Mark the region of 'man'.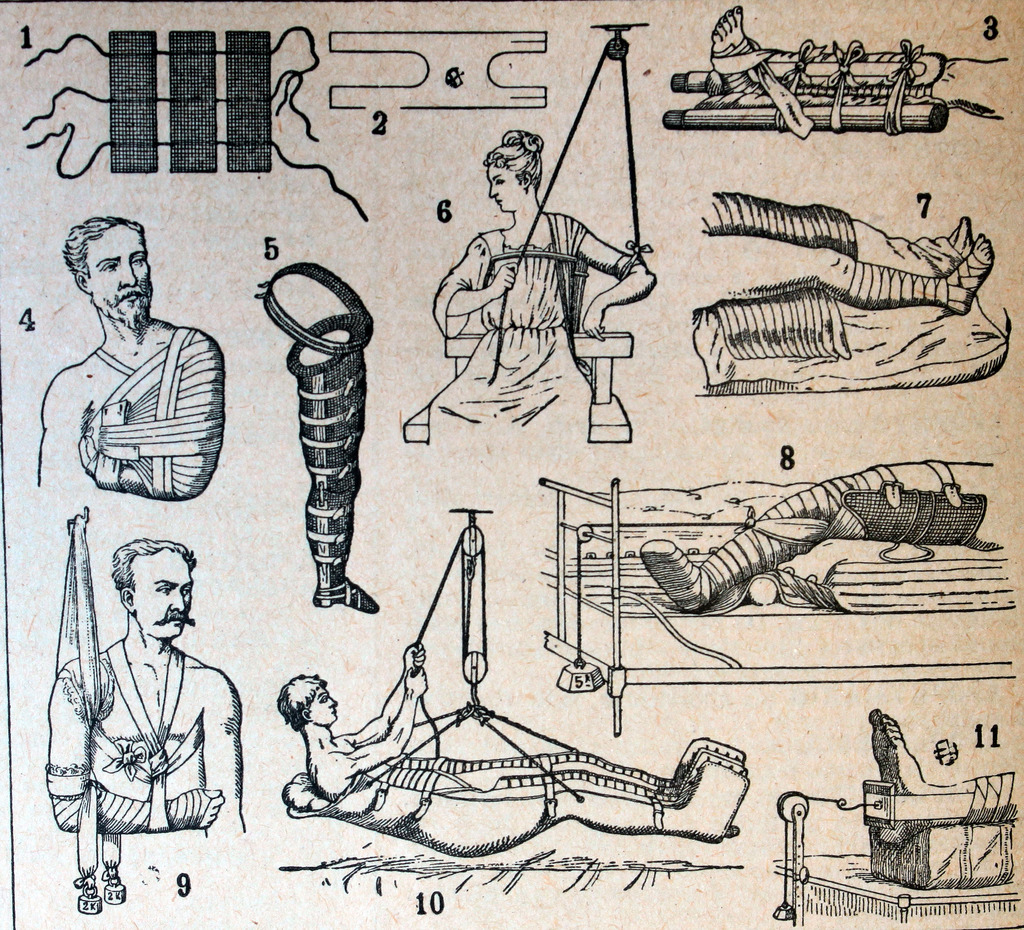
Region: (49,493,246,843).
